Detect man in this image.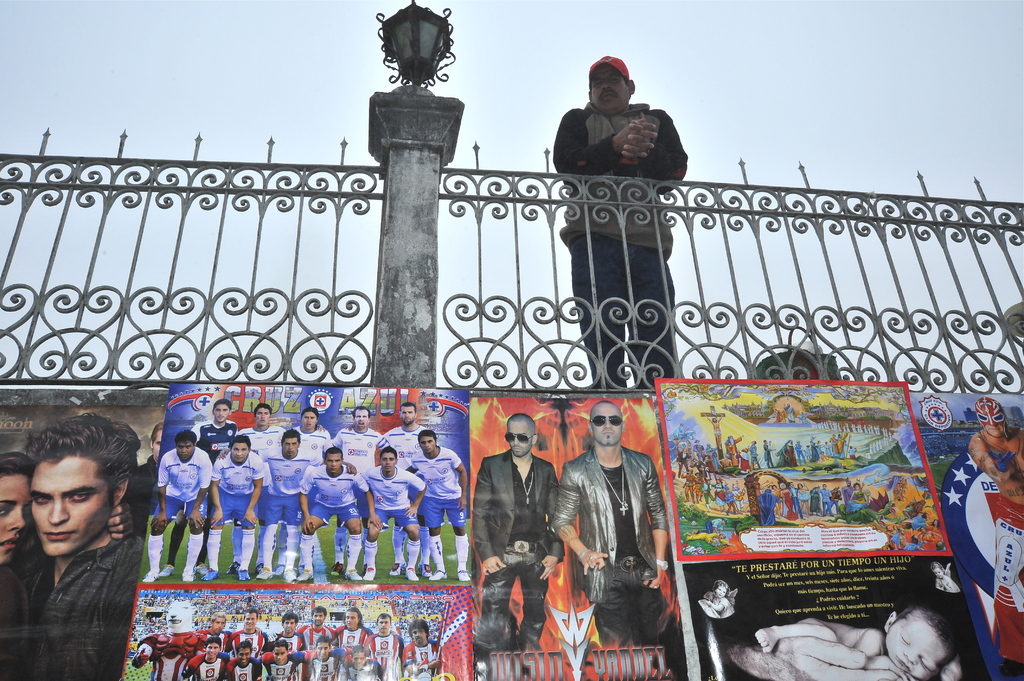
Detection: region(362, 609, 403, 680).
